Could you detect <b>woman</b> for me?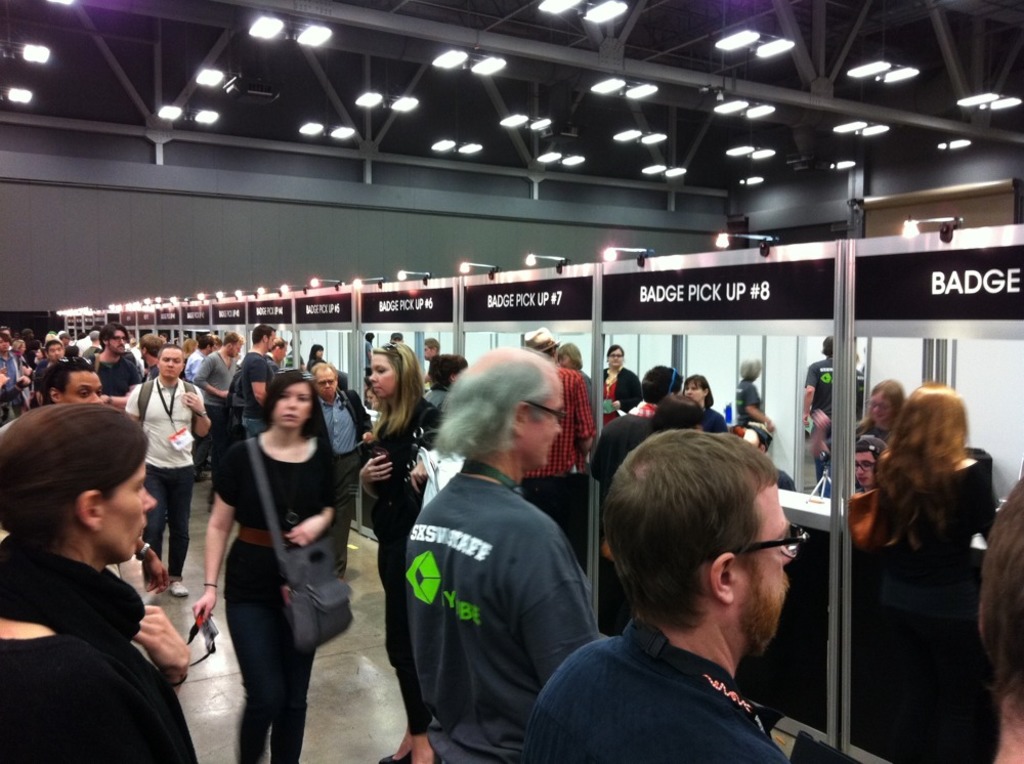
Detection result: left=1, top=402, right=199, bottom=763.
